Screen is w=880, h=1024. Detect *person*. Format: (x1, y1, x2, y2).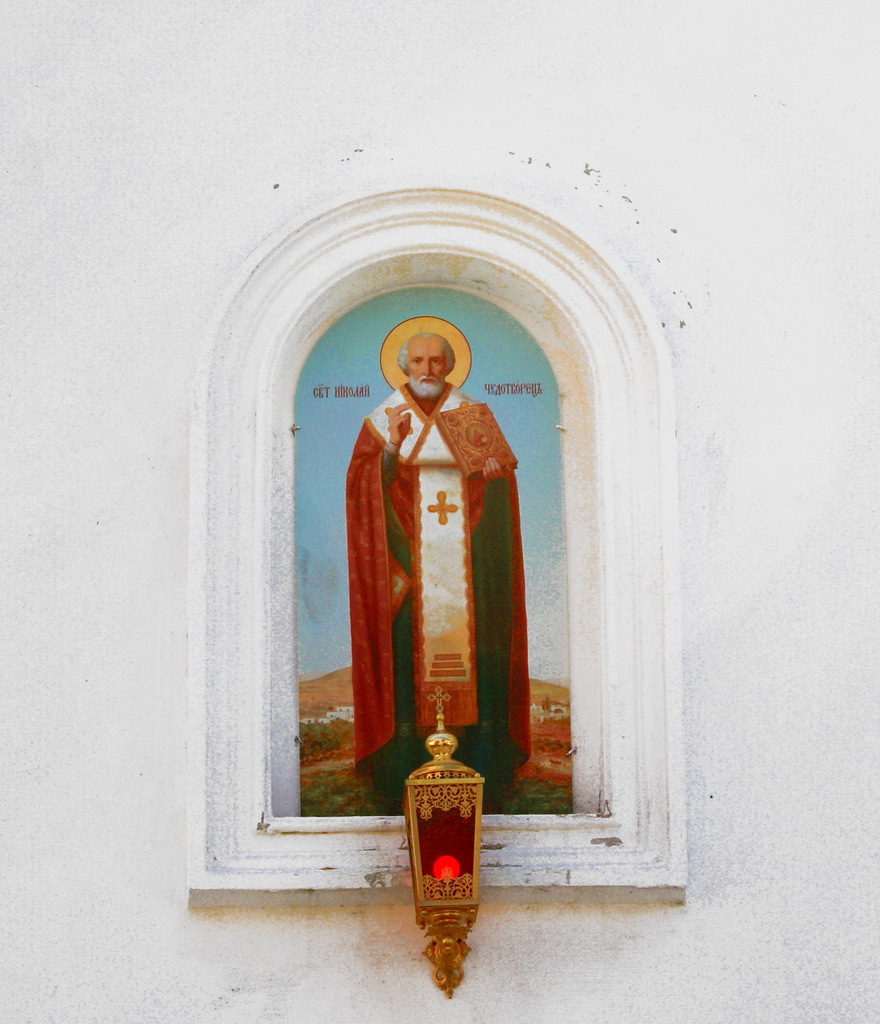
(343, 332, 532, 799).
